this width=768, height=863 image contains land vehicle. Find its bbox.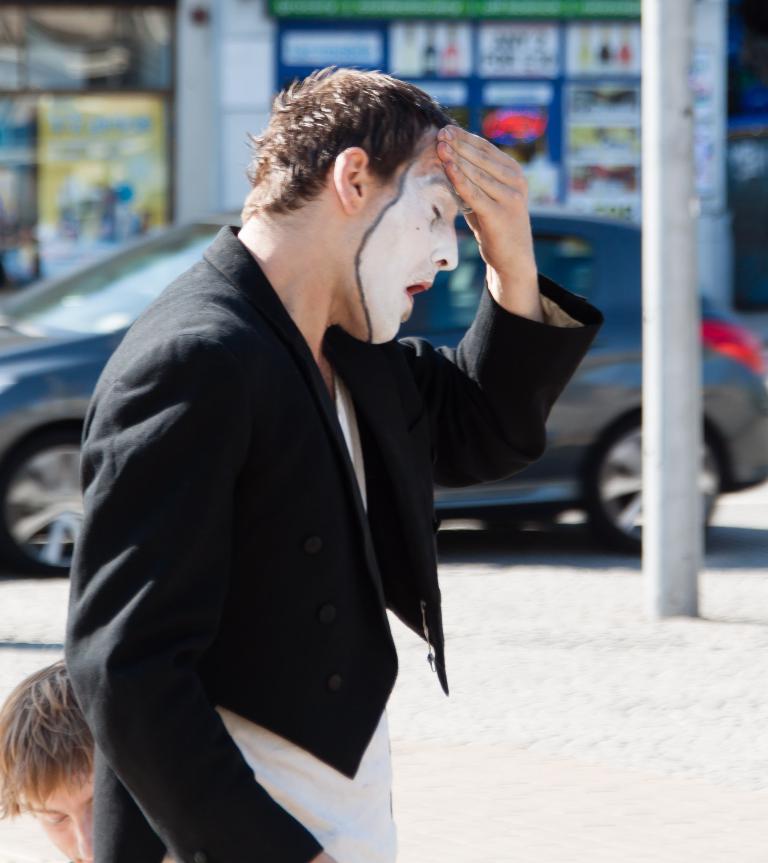
[0, 199, 767, 578].
